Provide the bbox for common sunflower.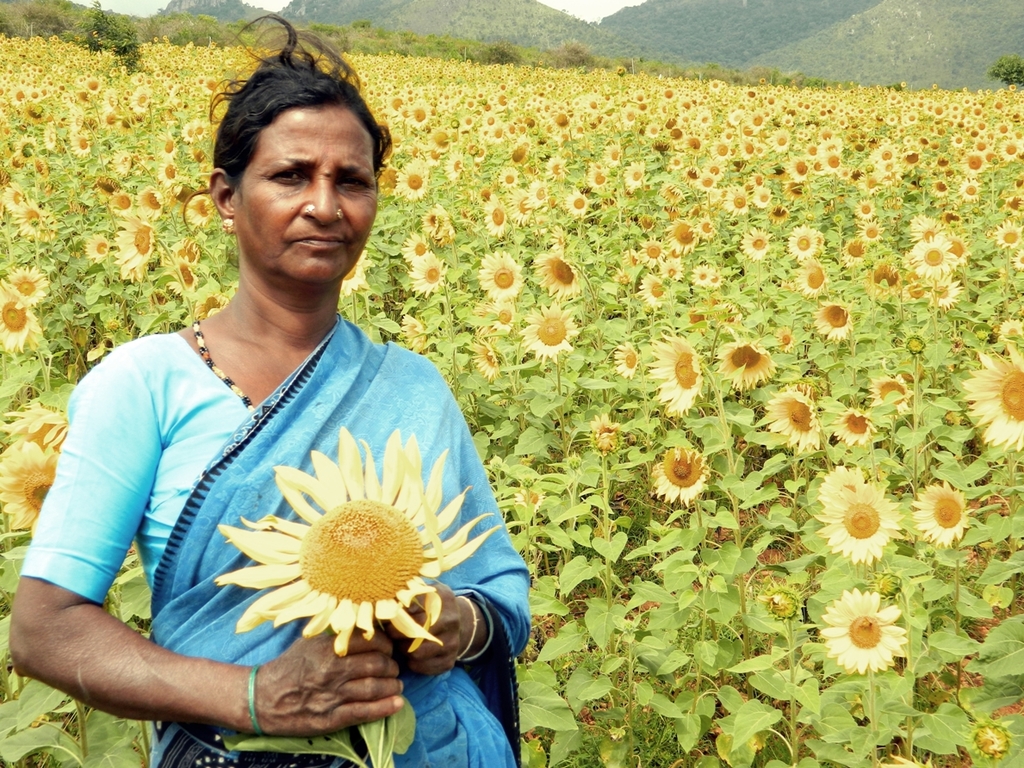
box=[0, 439, 62, 532].
